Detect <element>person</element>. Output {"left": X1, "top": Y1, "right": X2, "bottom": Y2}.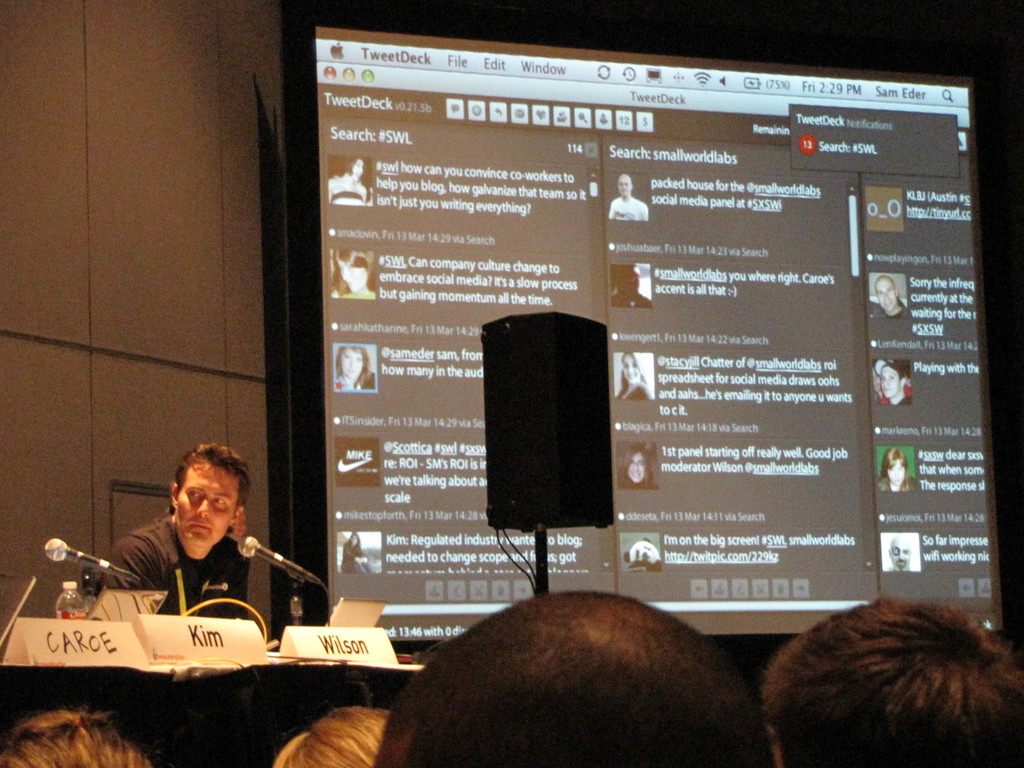
{"left": 268, "top": 700, "right": 404, "bottom": 767}.
